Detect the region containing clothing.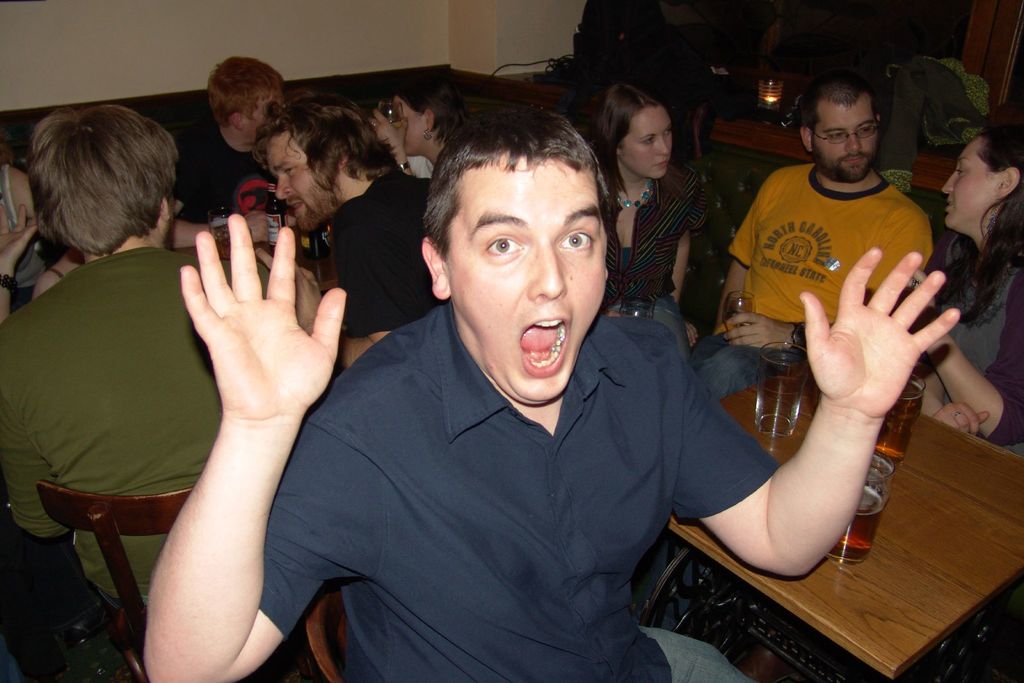
rect(0, 248, 364, 682).
